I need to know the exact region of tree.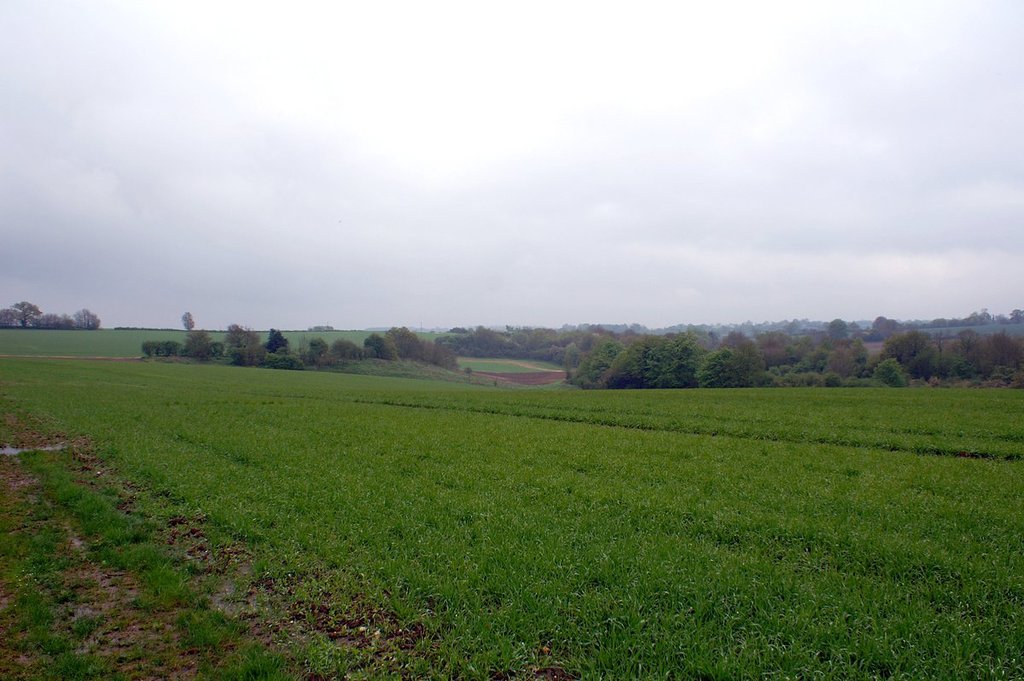
Region: Rect(223, 323, 248, 343).
